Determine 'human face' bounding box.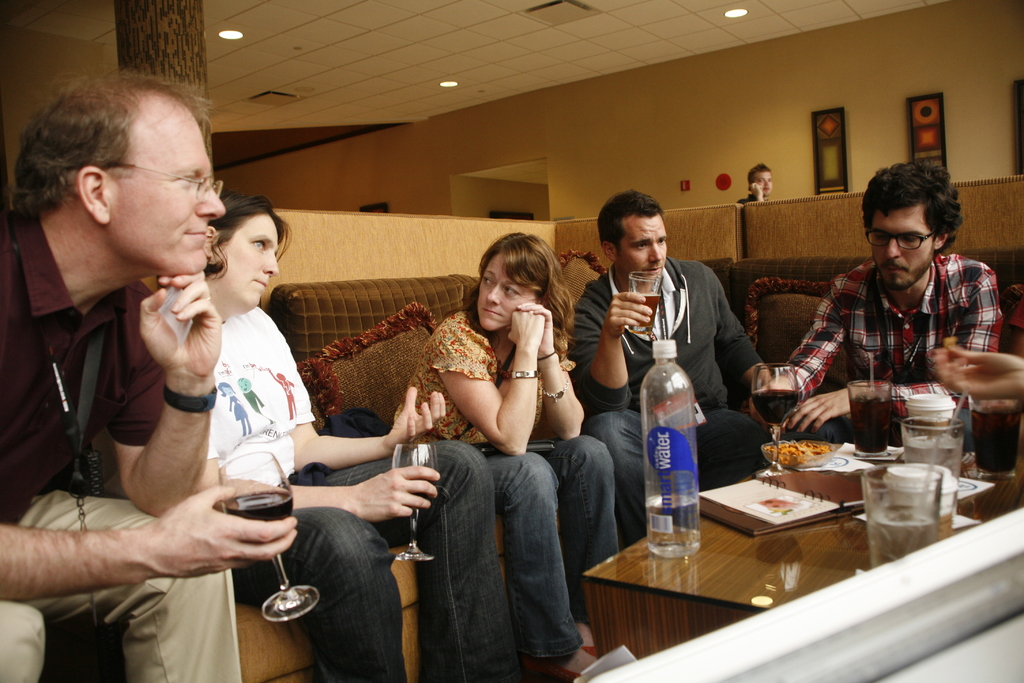
Determined: [618,216,670,278].
